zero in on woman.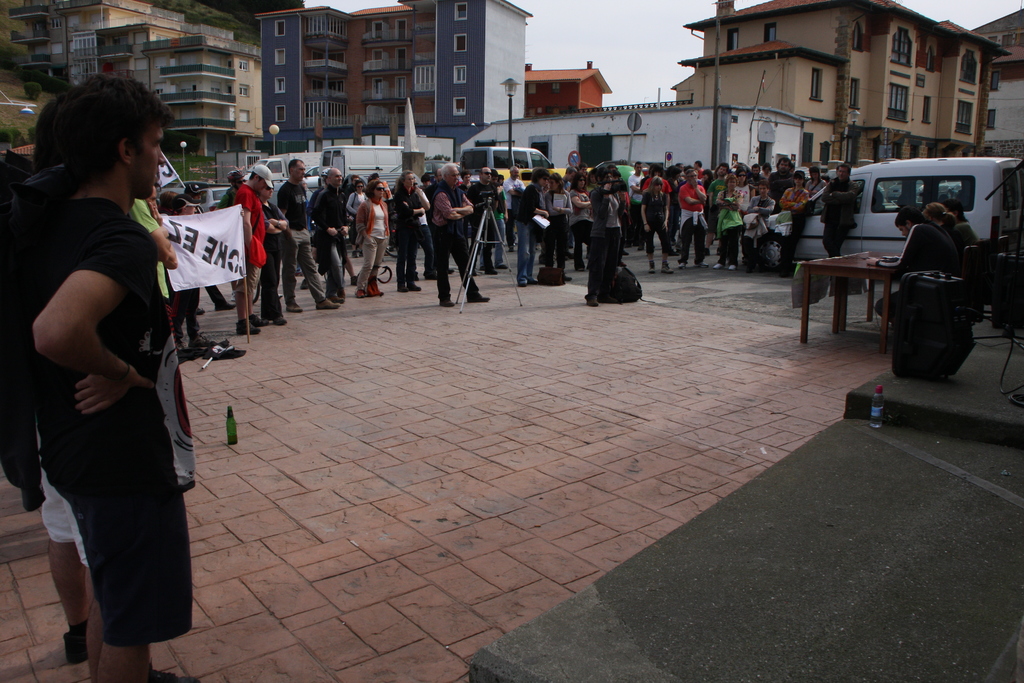
Zeroed in: 922,201,964,255.
